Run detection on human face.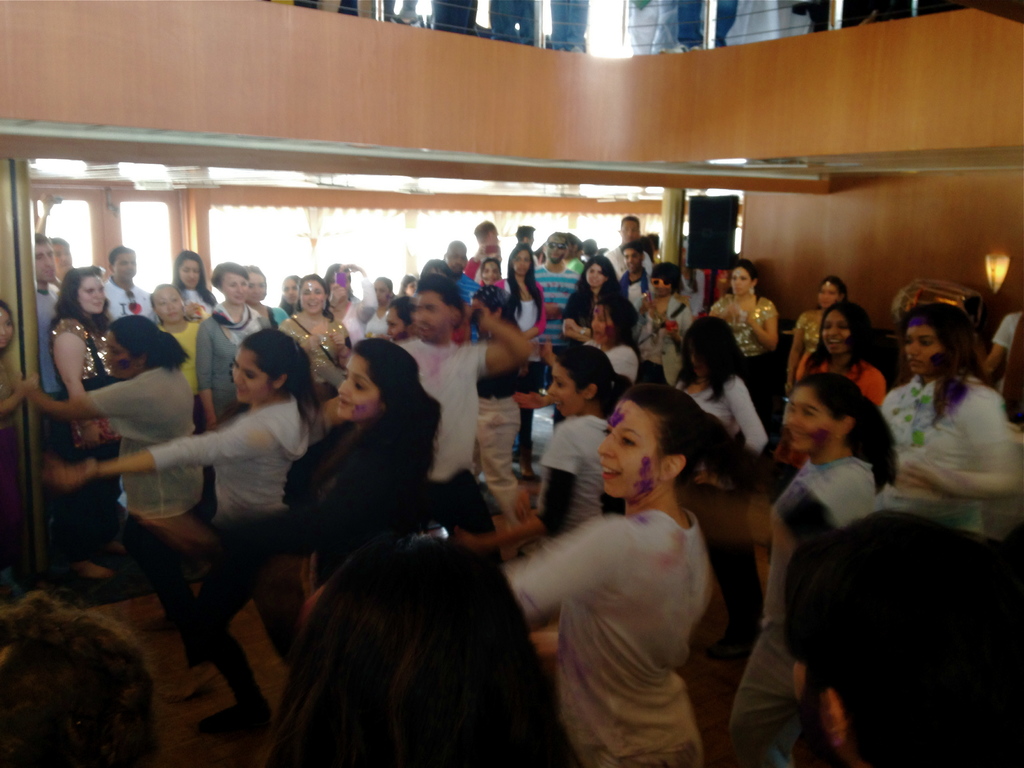
Result: l=181, t=254, r=199, b=288.
